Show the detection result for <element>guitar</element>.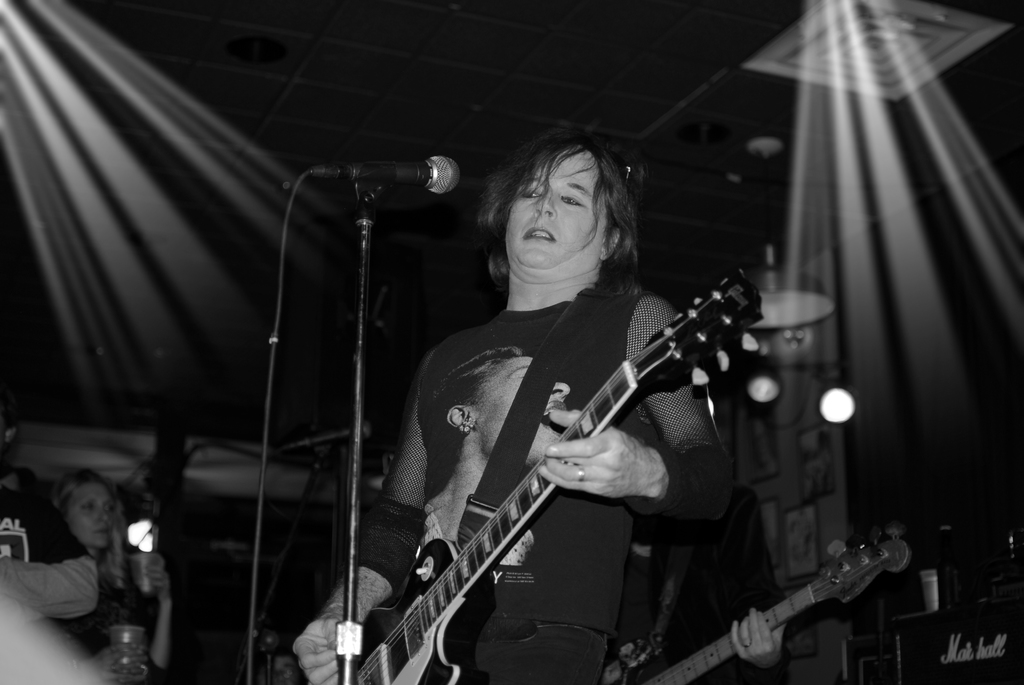
box(339, 269, 765, 684).
